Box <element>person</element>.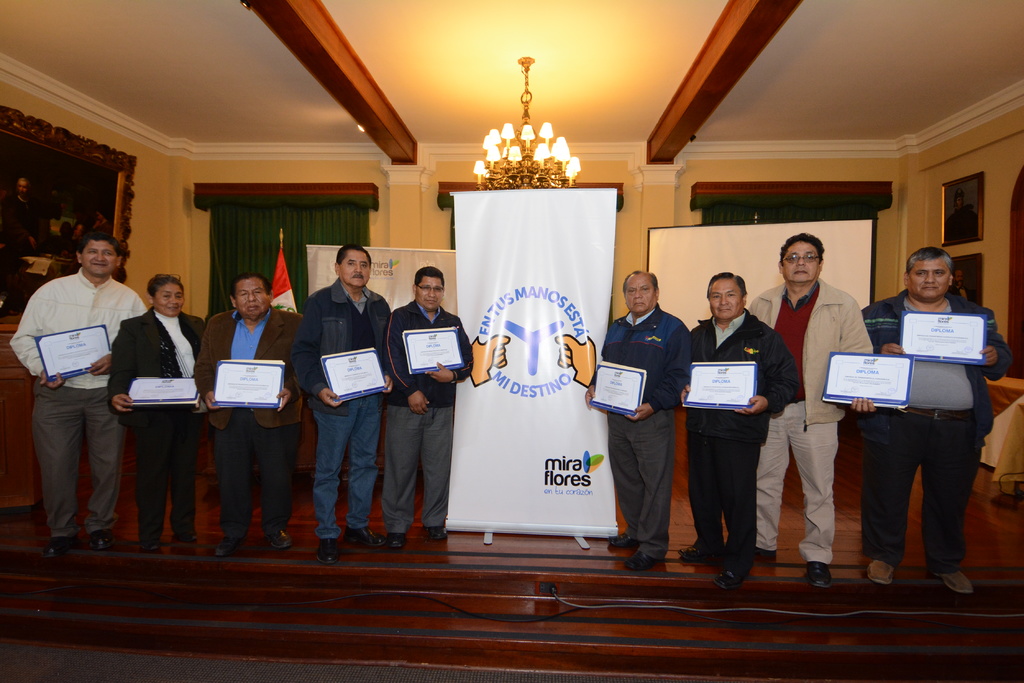
rect(291, 242, 393, 567).
